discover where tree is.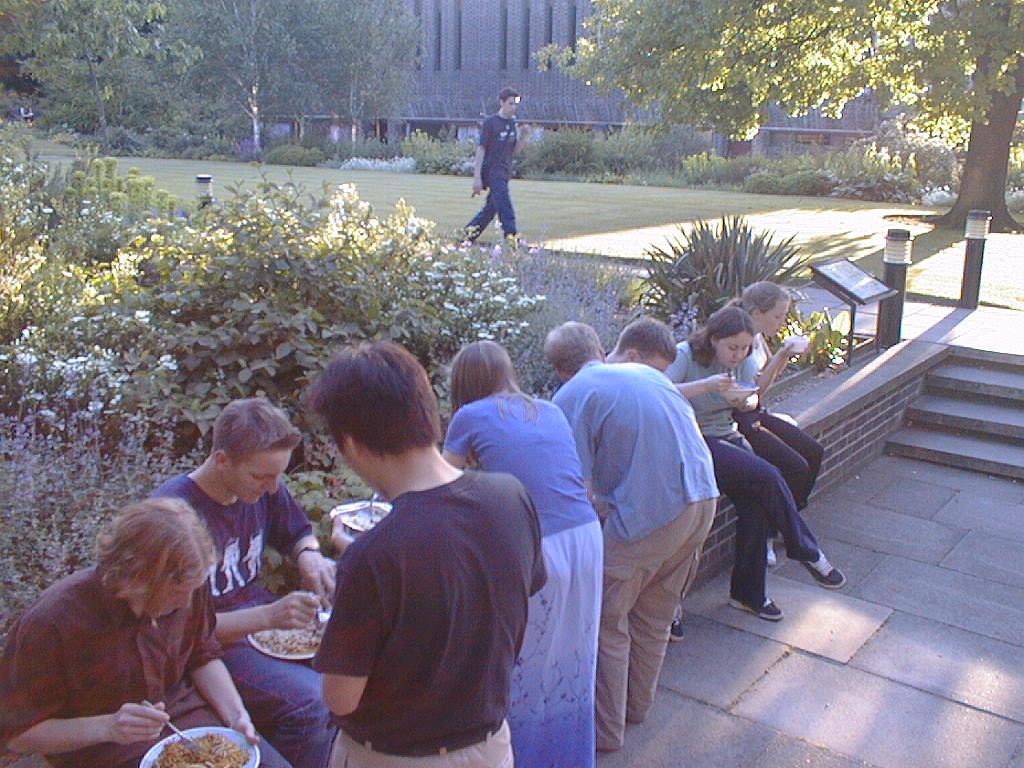
Discovered at (x1=530, y1=0, x2=1016, y2=227).
